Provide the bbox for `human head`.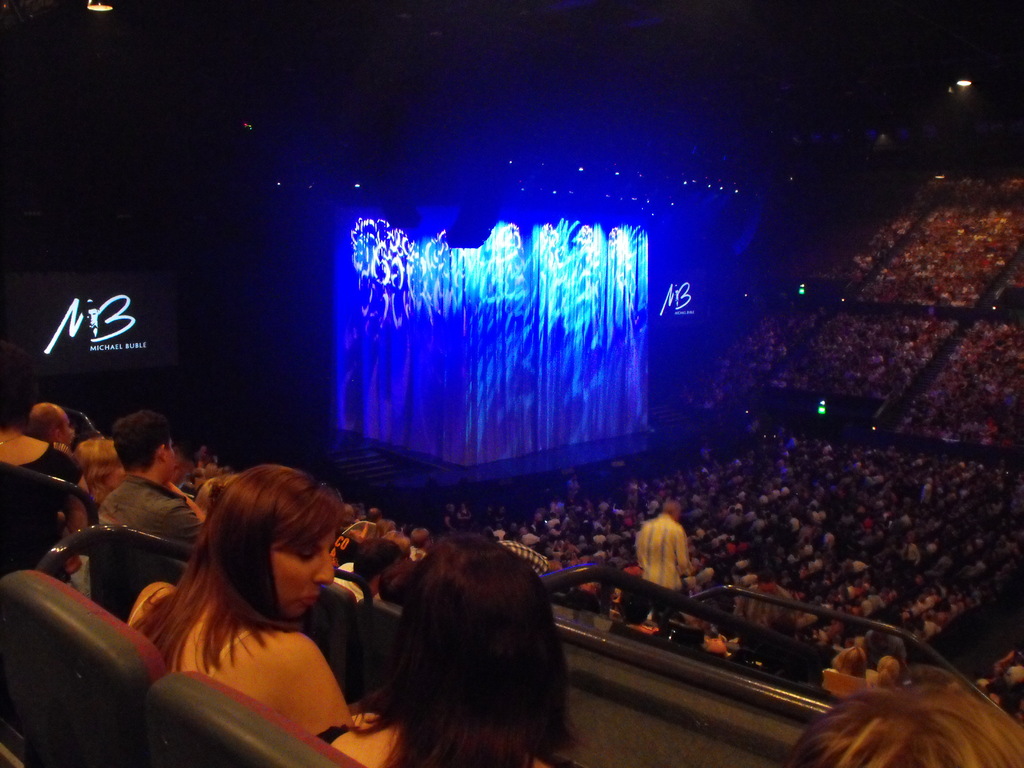
[369,511,381,524].
